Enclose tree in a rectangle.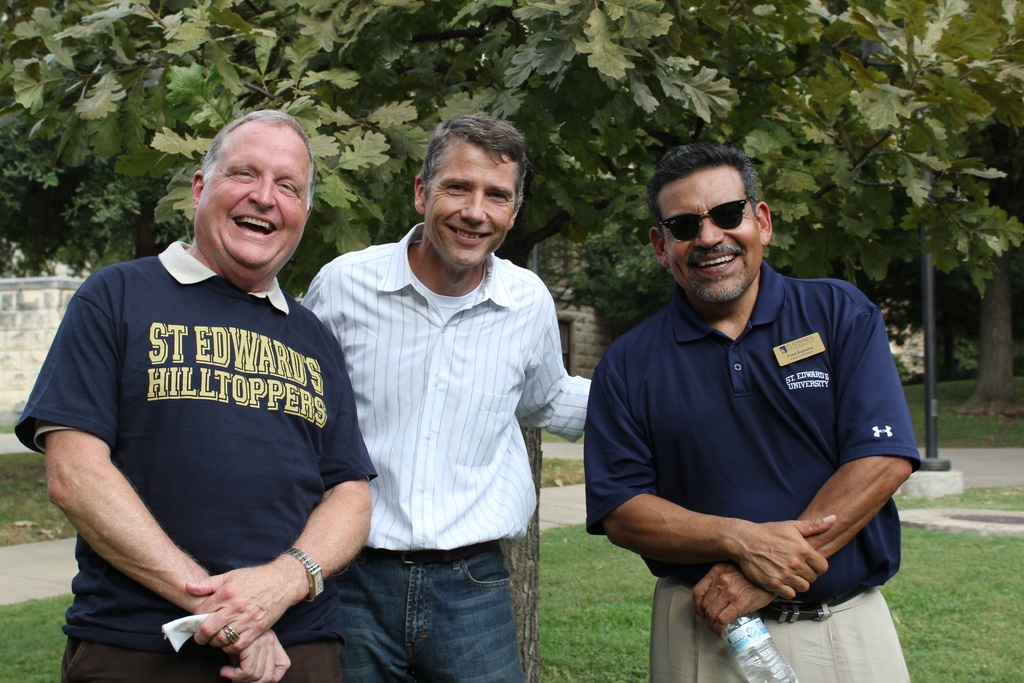
bbox(913, 105, 1023, 432).
